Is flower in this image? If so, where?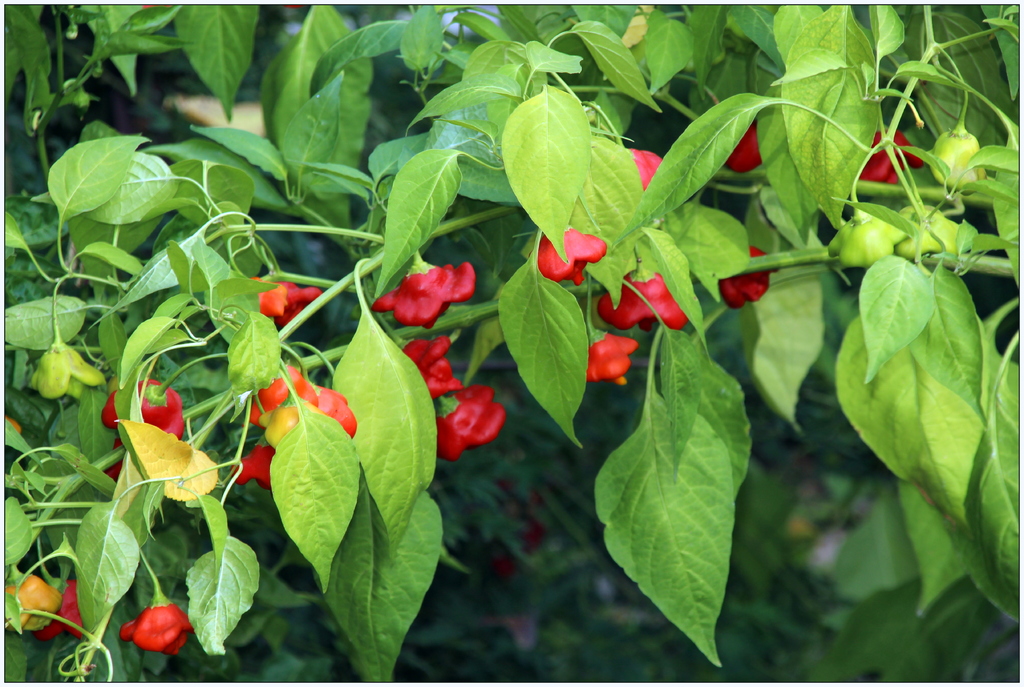
Yes, at [252,275,317,319].
